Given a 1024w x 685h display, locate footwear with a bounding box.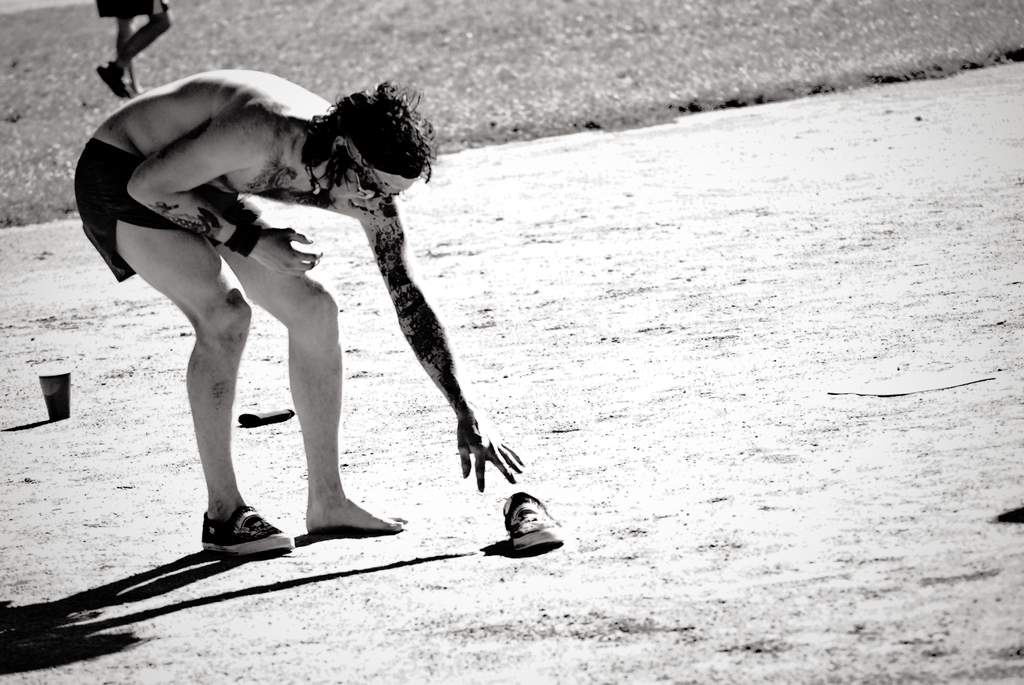
Located: {"x1": 202, "y1": 503, "x2": 292, "y2": 553}.
